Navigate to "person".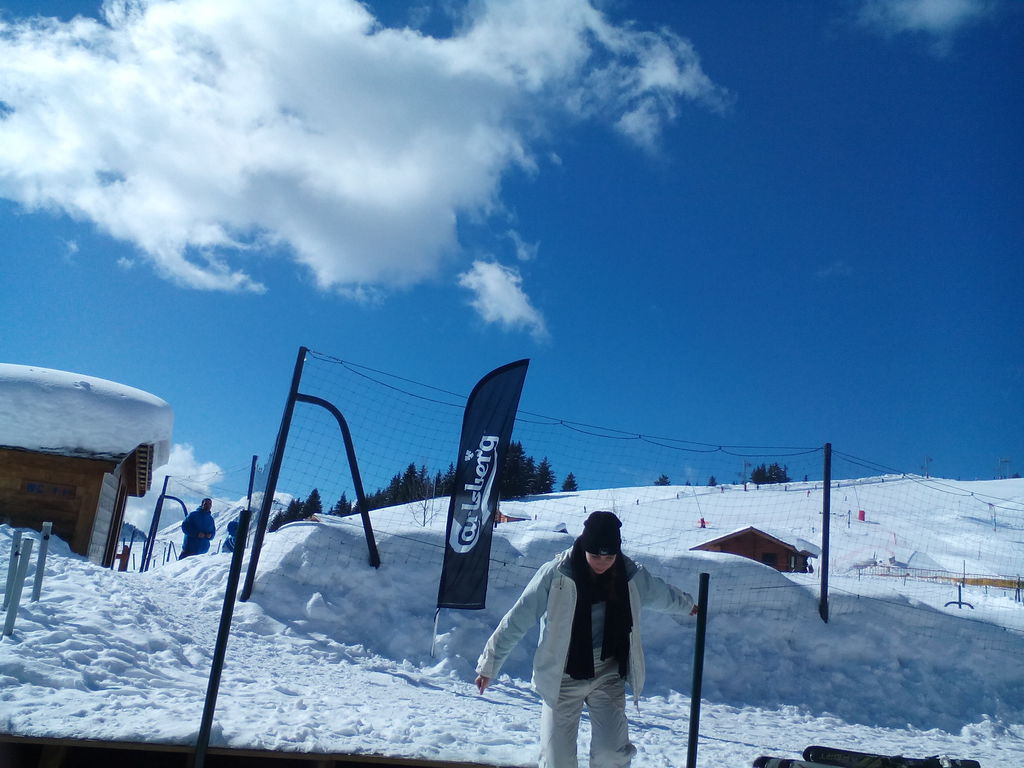
Navigation target: 472,510,700,767.
